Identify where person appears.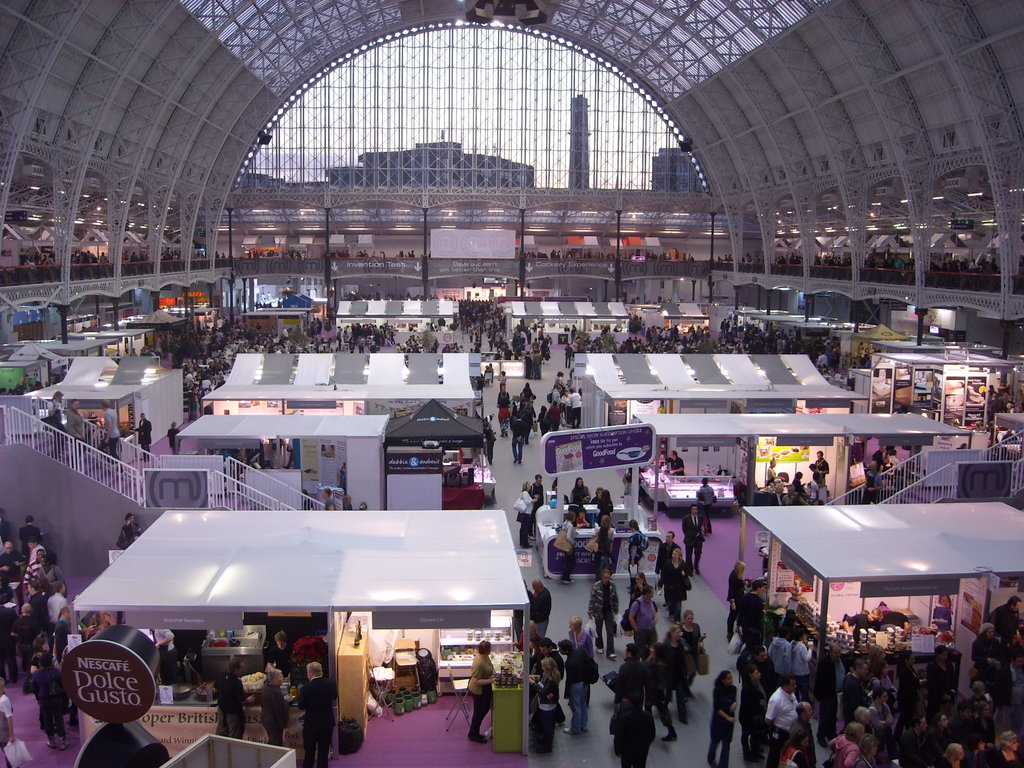
Appears at crop(814, 450, 830, 476).
